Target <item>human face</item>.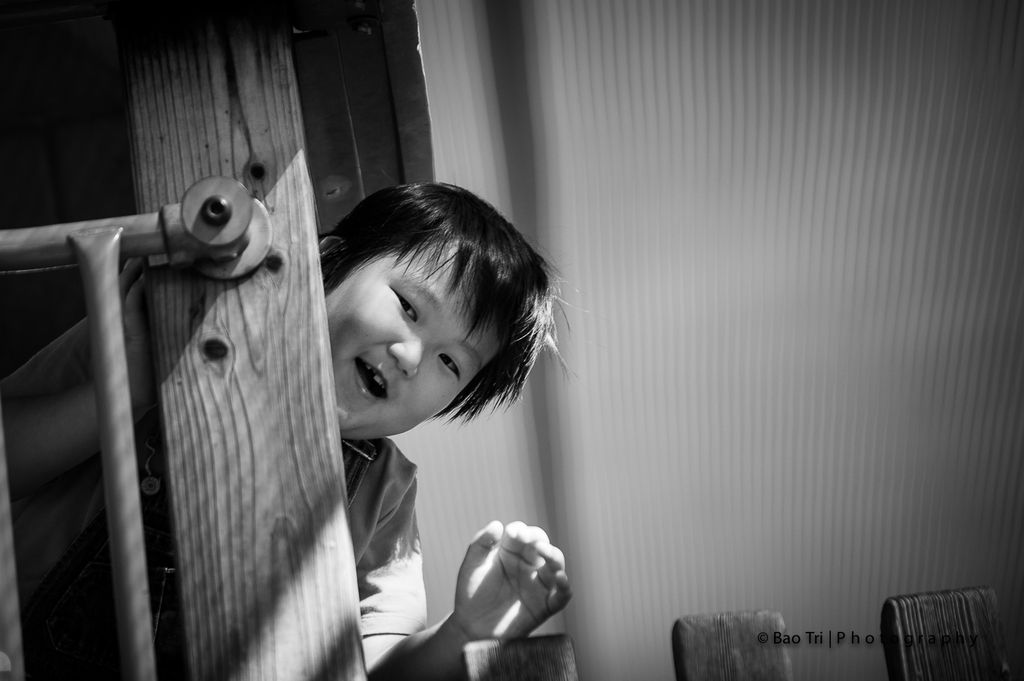
Target region: crop(323, 233, 513, 432).
